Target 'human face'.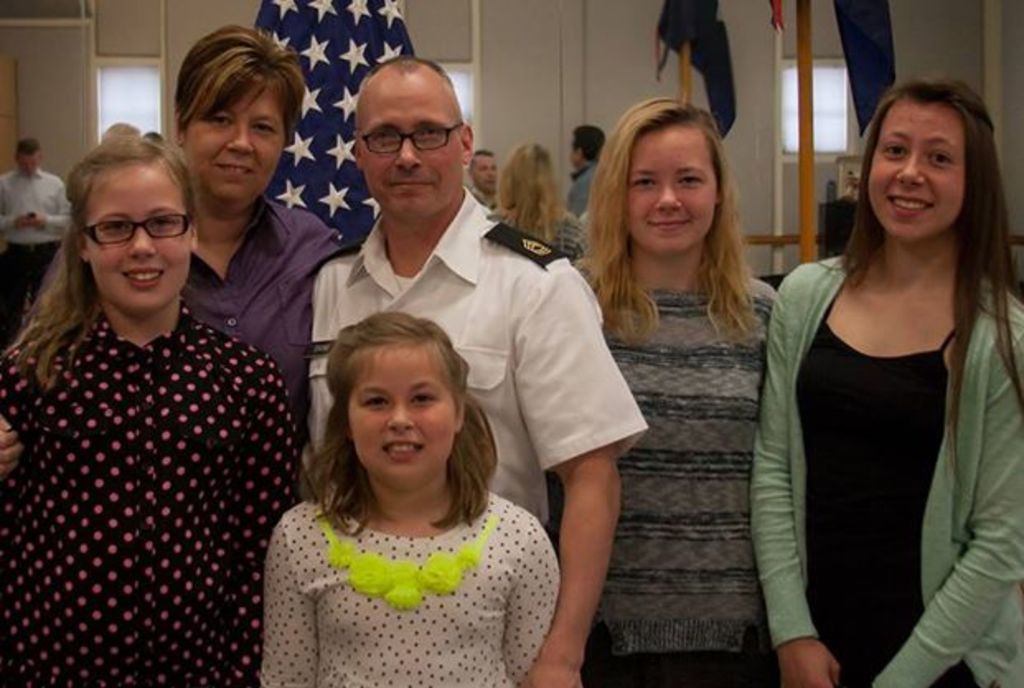
Target region: left=348, top=346, right=453, bottom=478.
